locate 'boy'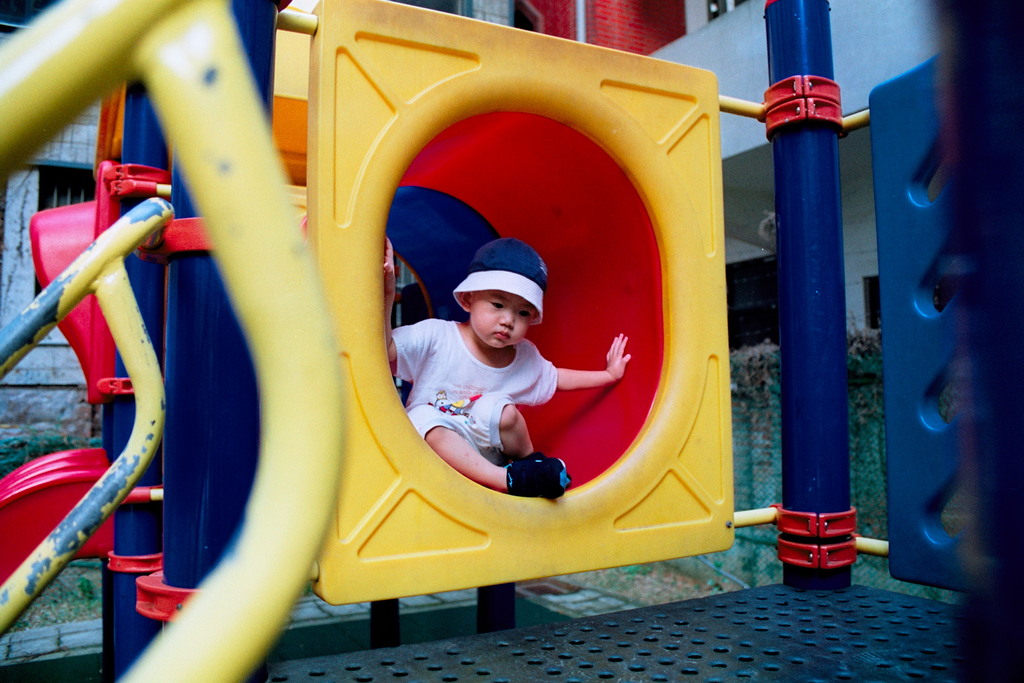
pyautogui.locateOnScreen(383, 235, 633, 496)
